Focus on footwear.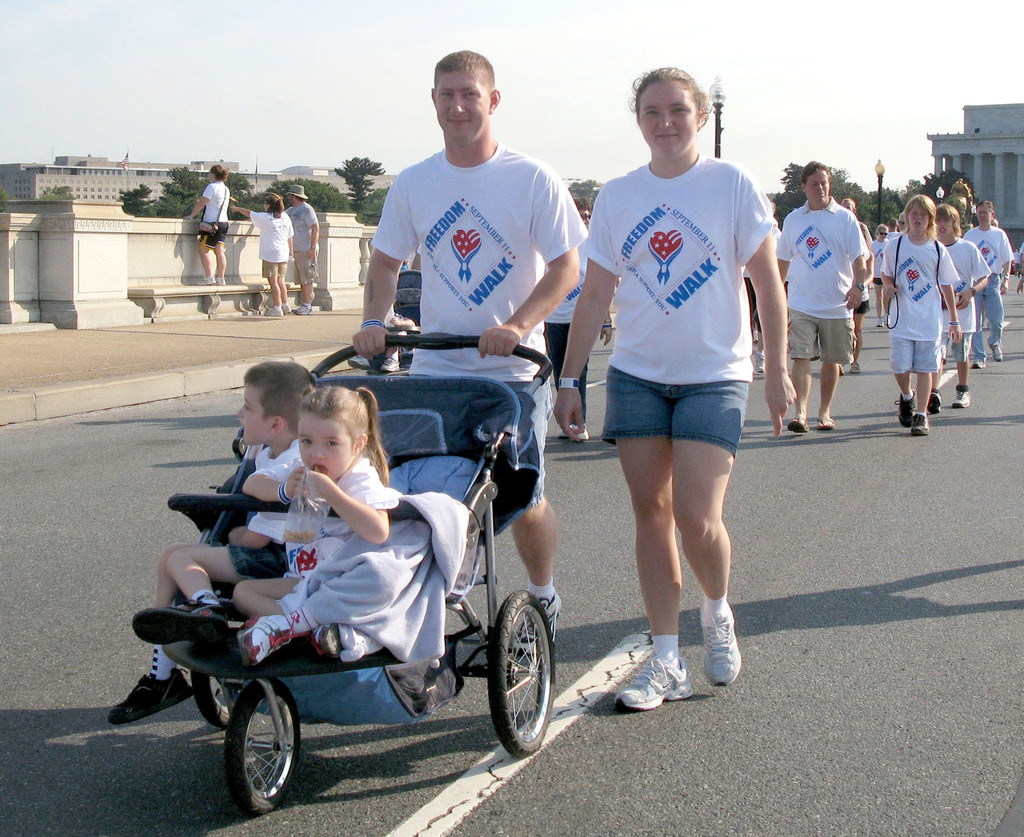
Focused at 884 314 890 326.
